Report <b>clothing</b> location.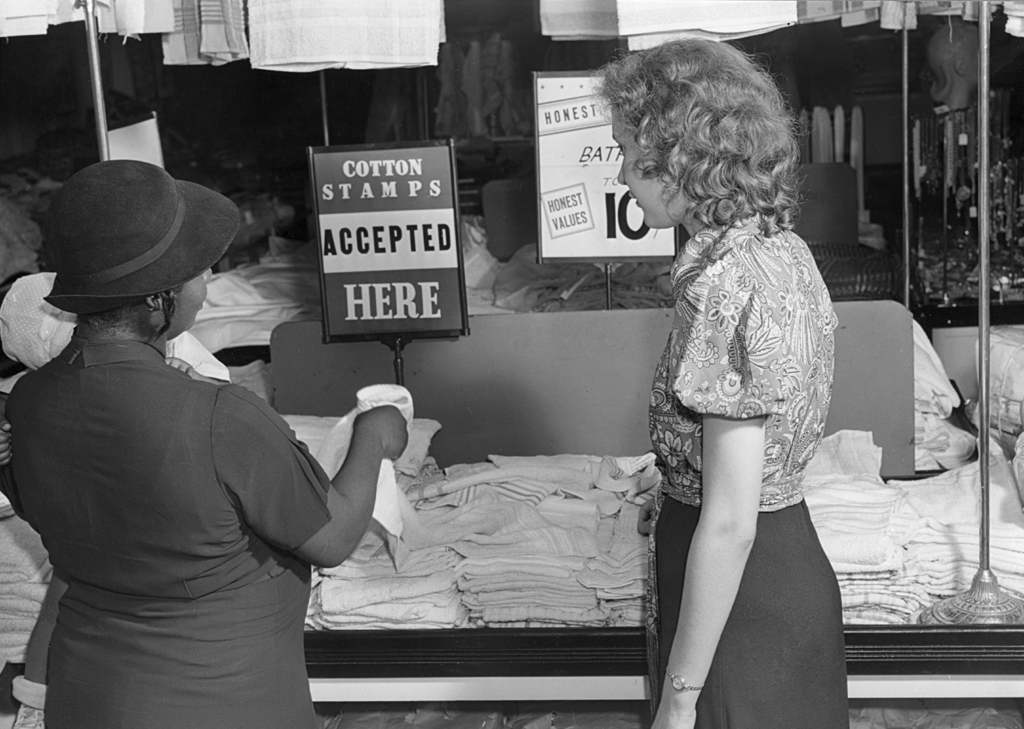
Report: [13, 260, 385, 704].
